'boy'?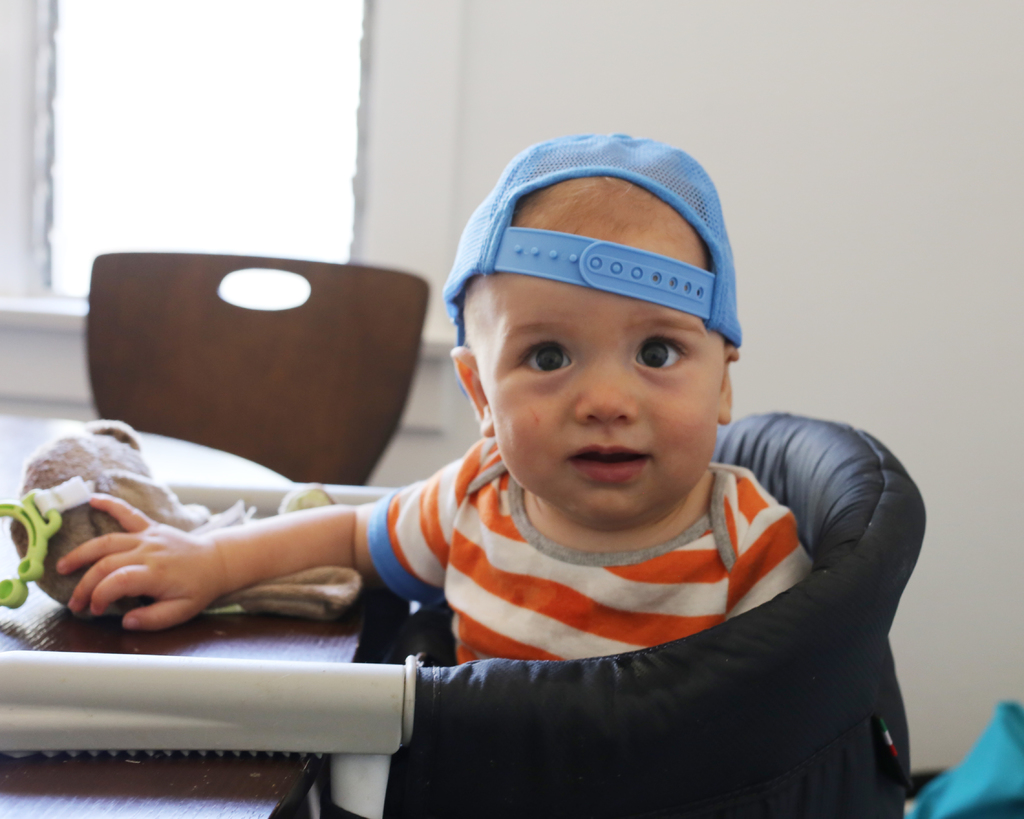
region(56, 131, 815, 662)
